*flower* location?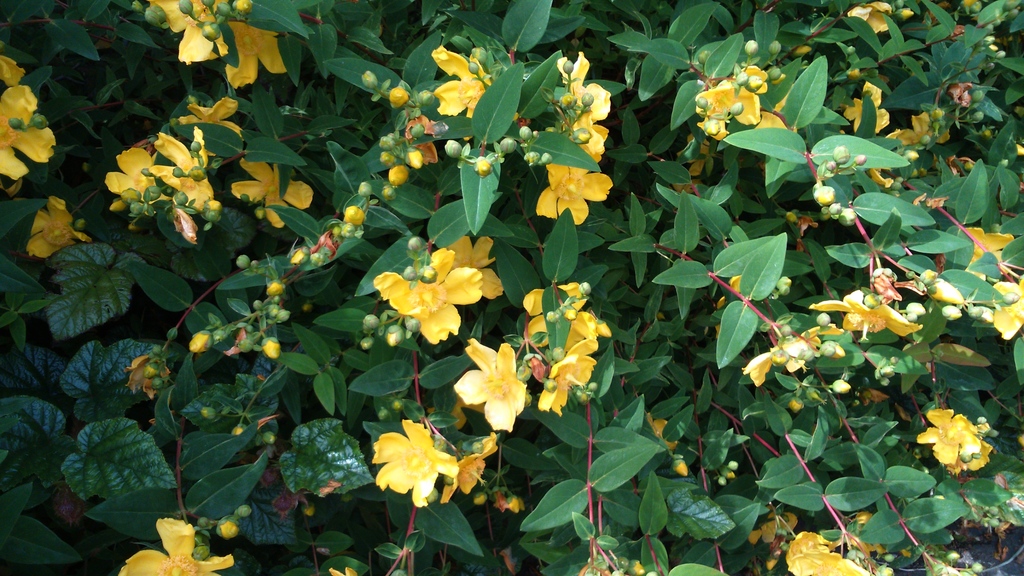
<region>118, 516, 236, 575</region>
